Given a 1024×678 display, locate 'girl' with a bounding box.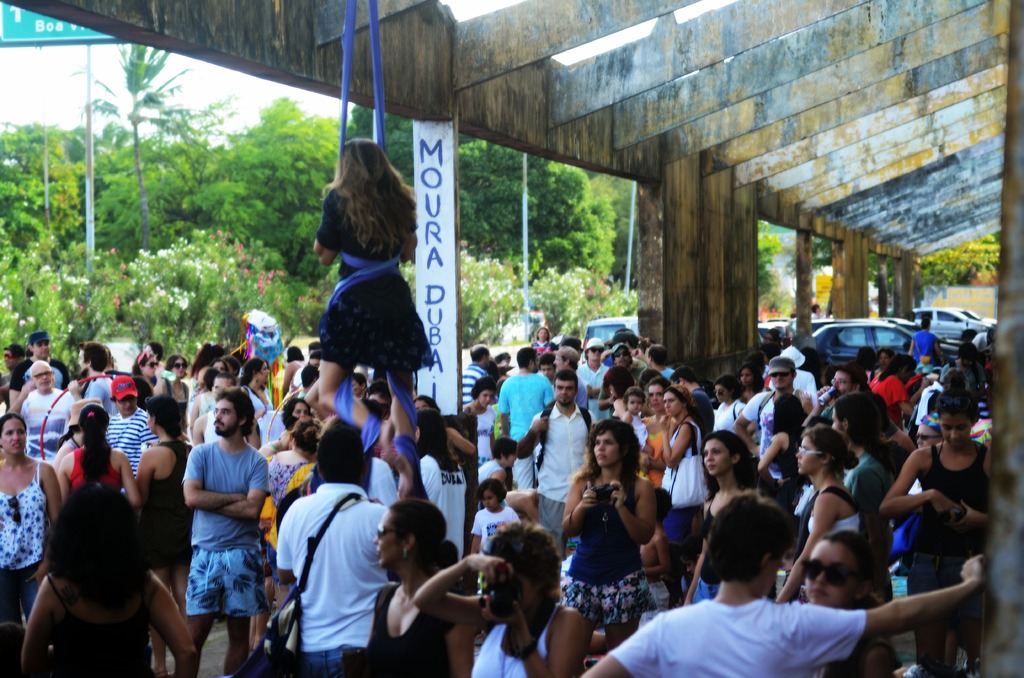
Located: [619,383,655,466].
